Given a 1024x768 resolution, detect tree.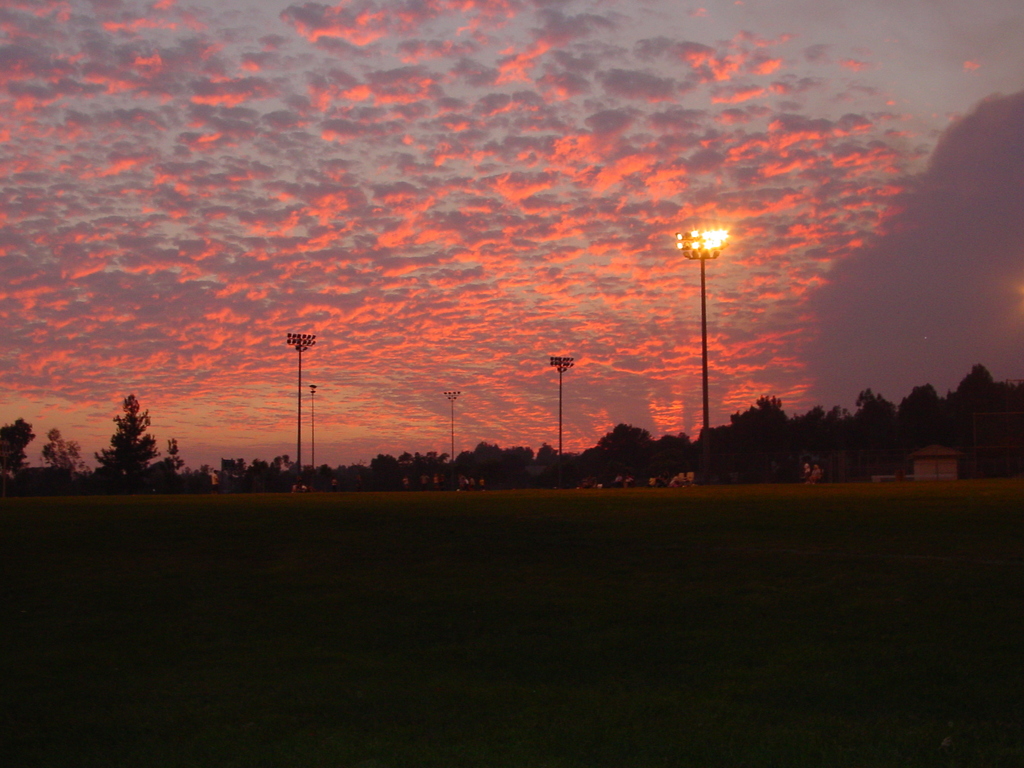
0/420/36/477.
